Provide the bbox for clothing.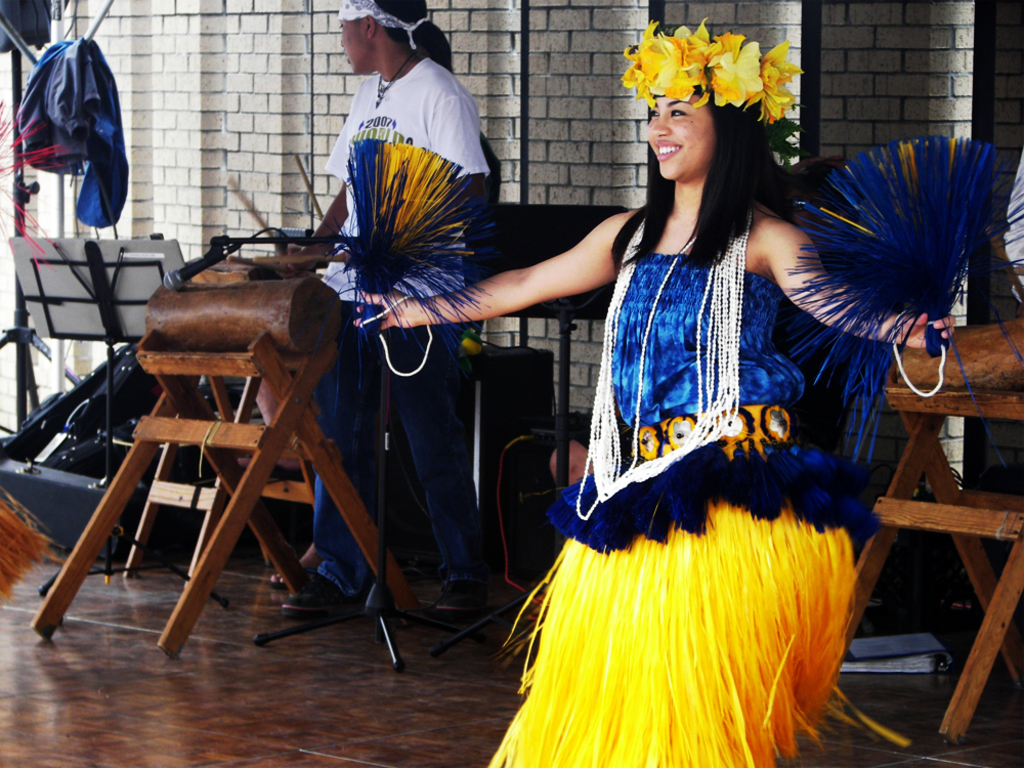
detection(14, 35, 125, 227).
